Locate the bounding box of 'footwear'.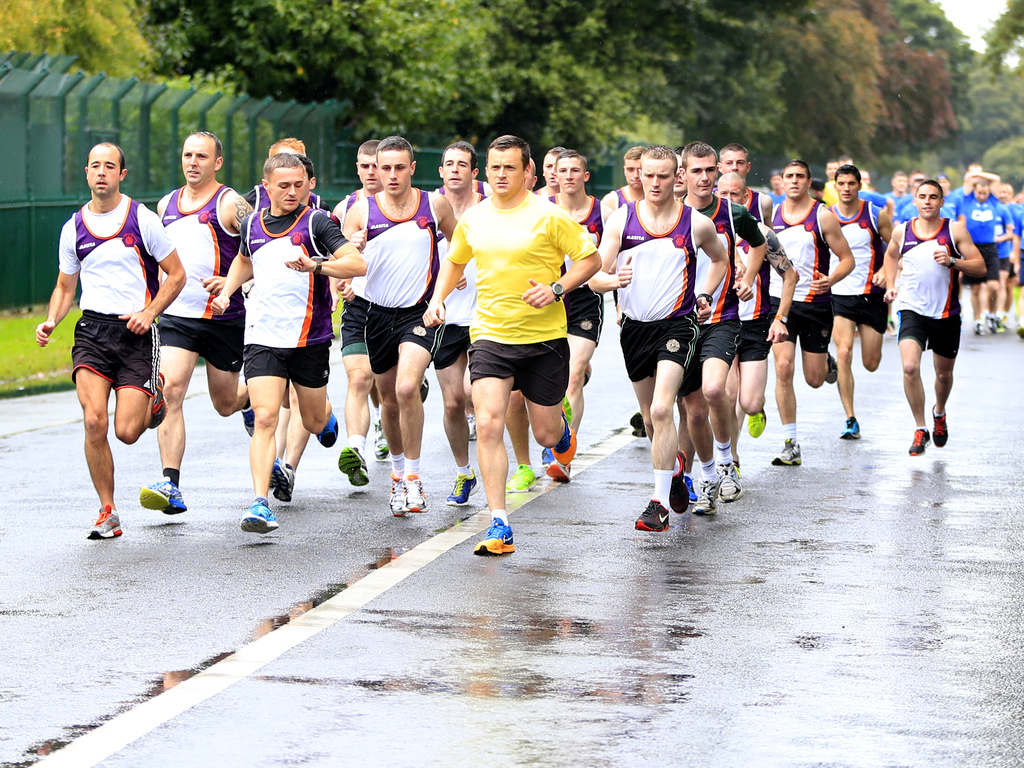
Bounding box: bbox=(236, 504, 277, 534).
